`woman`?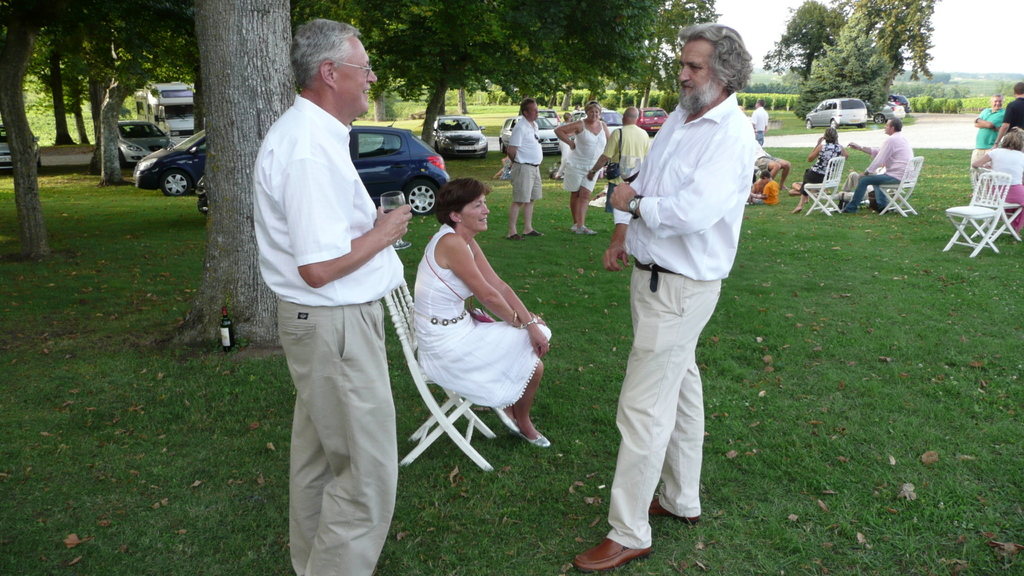
region(790, 127, 844, 213)
